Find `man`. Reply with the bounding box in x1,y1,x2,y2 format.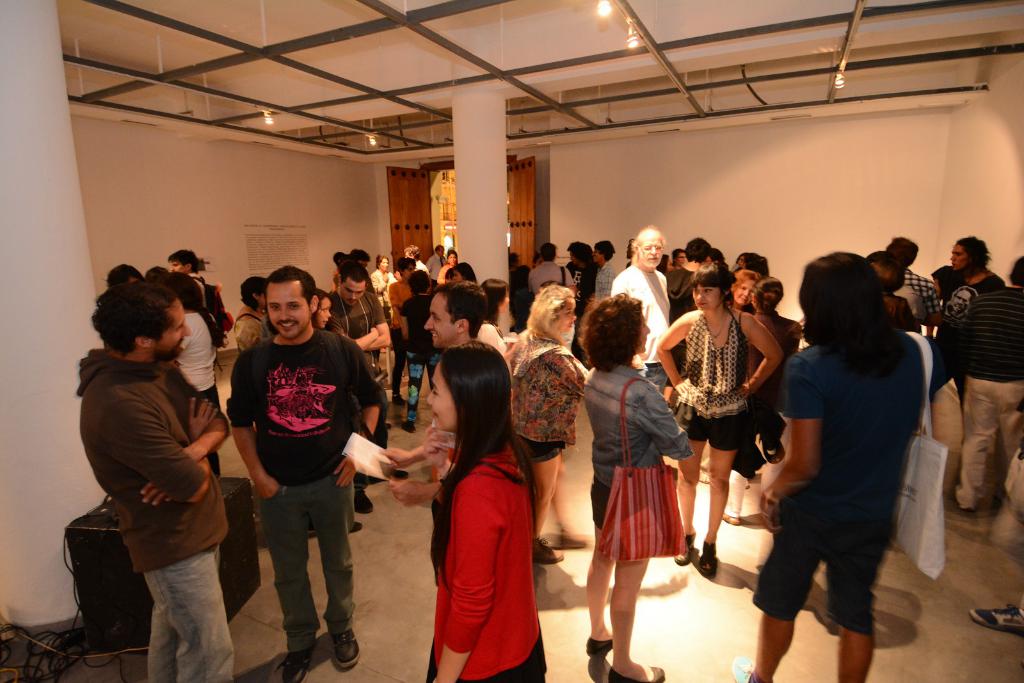
613,229,688,436.
